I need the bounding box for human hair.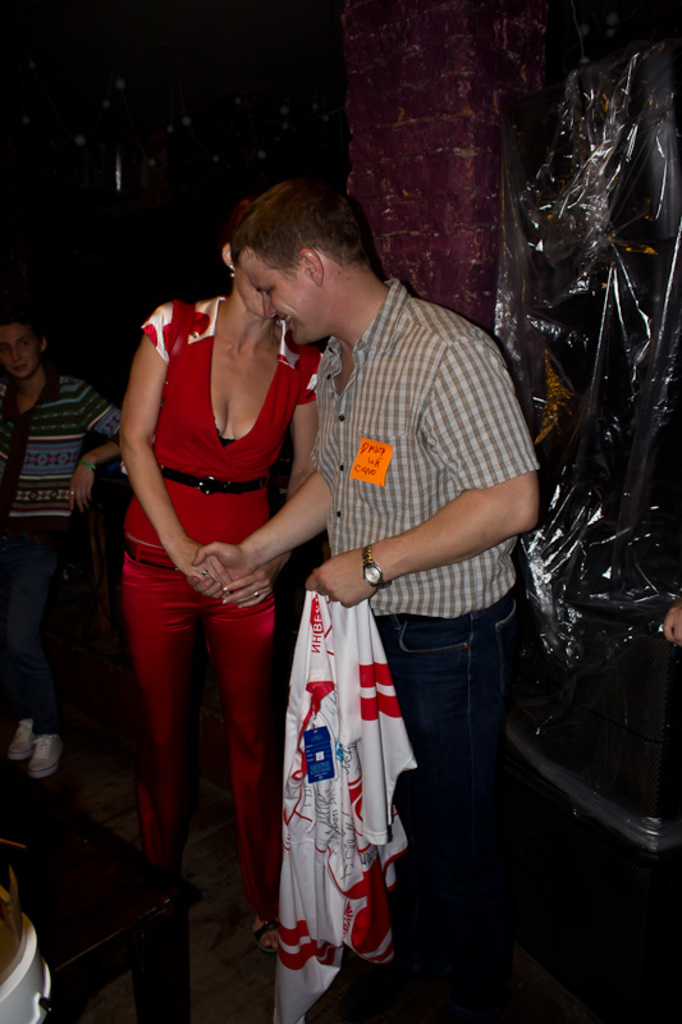
Here it is: (left=0, top=305, right=44, bottom=332).
